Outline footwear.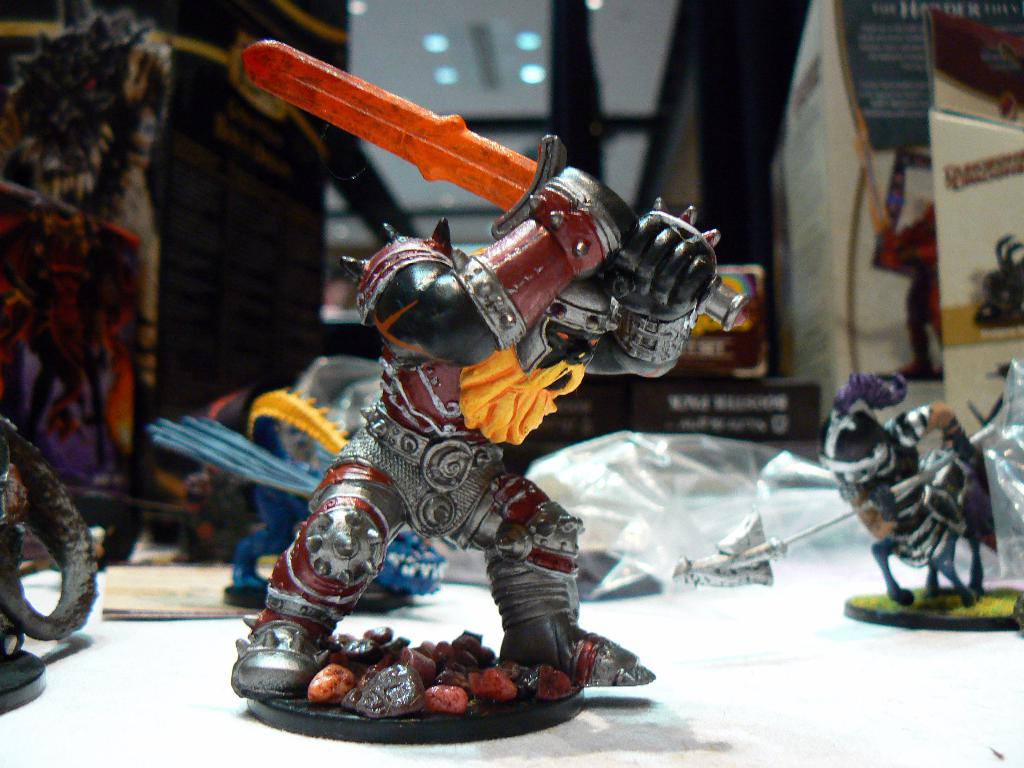
Outline: x1=501, y1=618, x2=652, y2=691.
